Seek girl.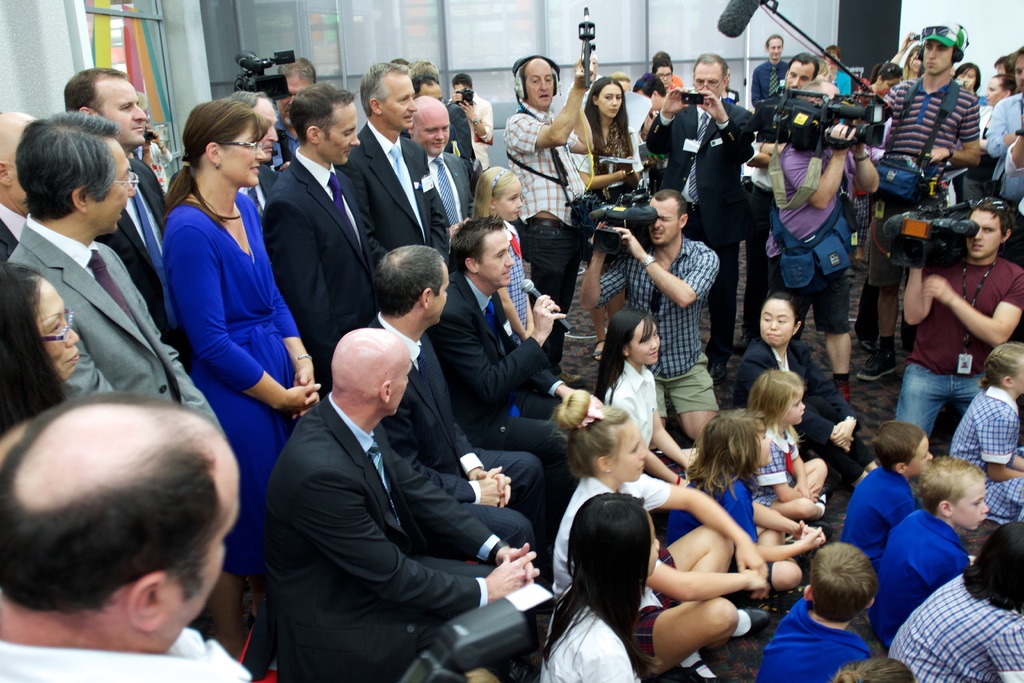
locate(661, 407, 826, 600).
